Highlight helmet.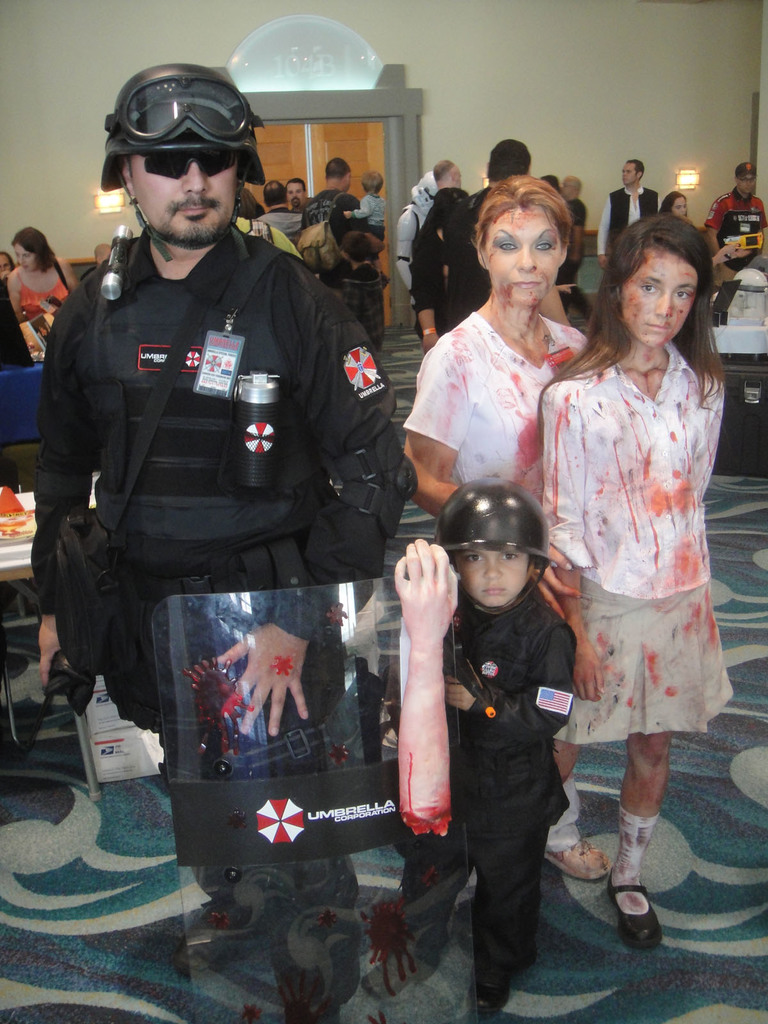
Highlighted region: 440 479 550 617.
